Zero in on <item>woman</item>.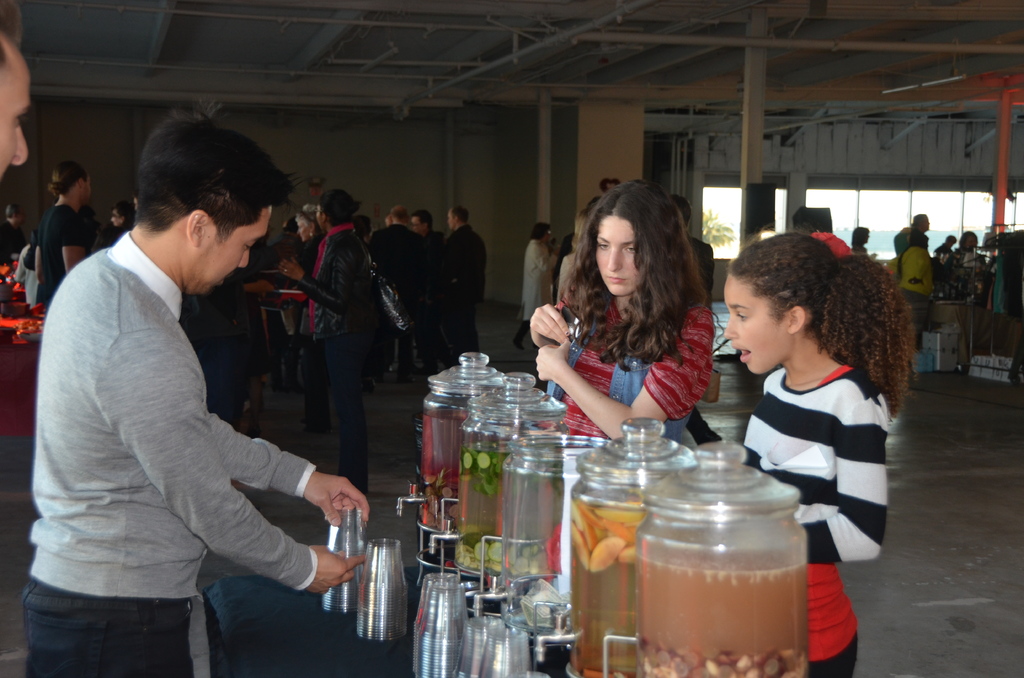
Zeroed in: {"x1": 285, "y1": 199, "x2": 314, "y2": 277}.
